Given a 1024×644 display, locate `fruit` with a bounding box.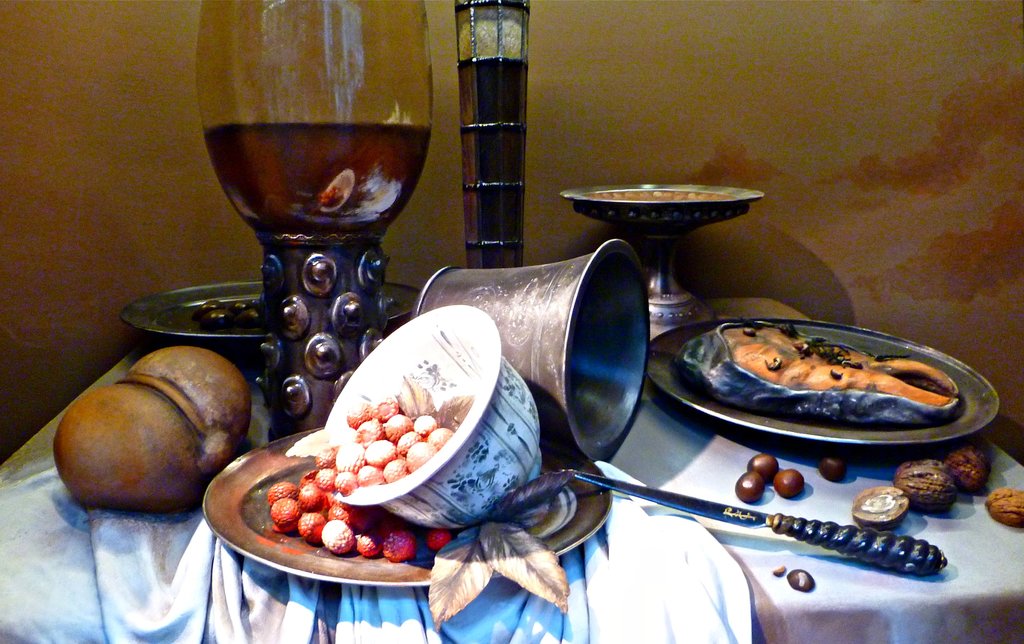
Located: rect(746, 447, 780, 485).
